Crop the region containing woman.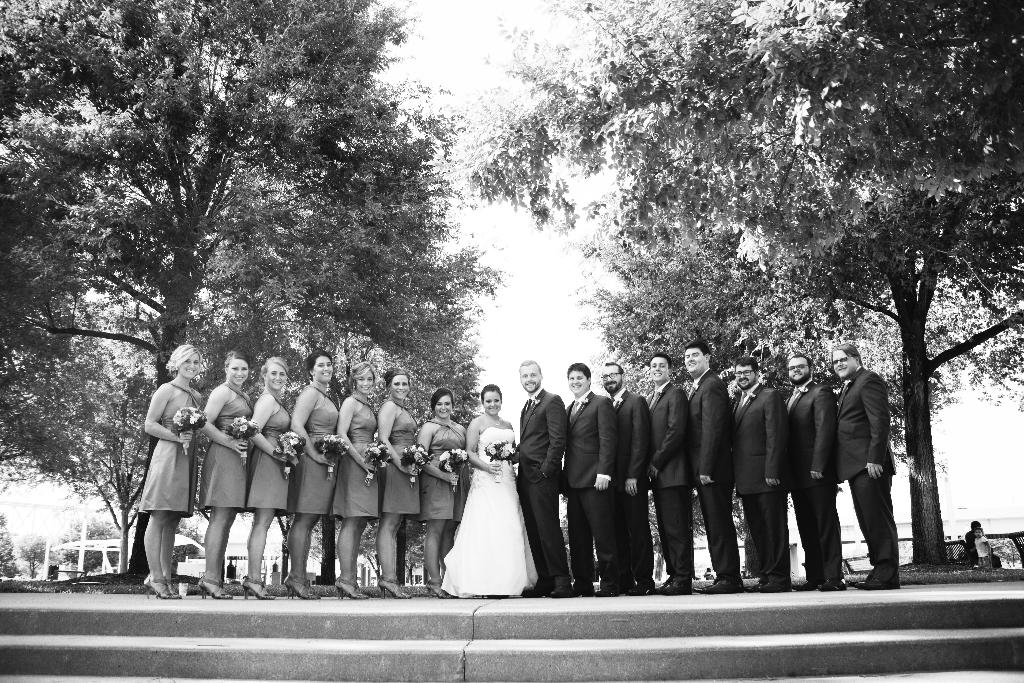
Crop region: (x1=135, y1=342, x2=203, y2=594).
